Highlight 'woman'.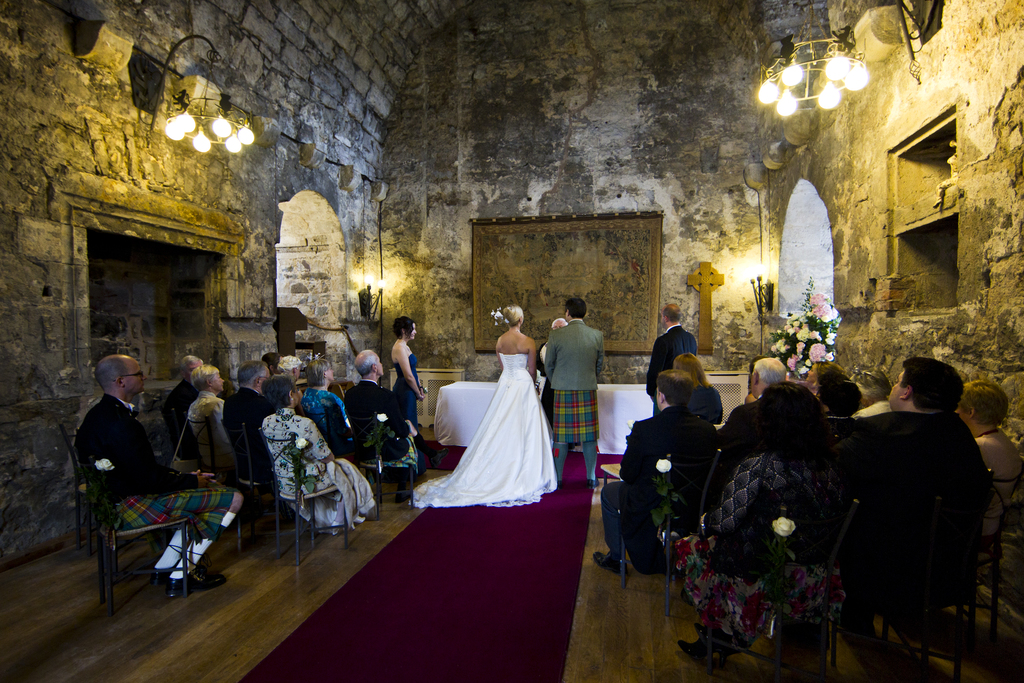
Highlighted region: BBox(669, 348, 729, 422).
